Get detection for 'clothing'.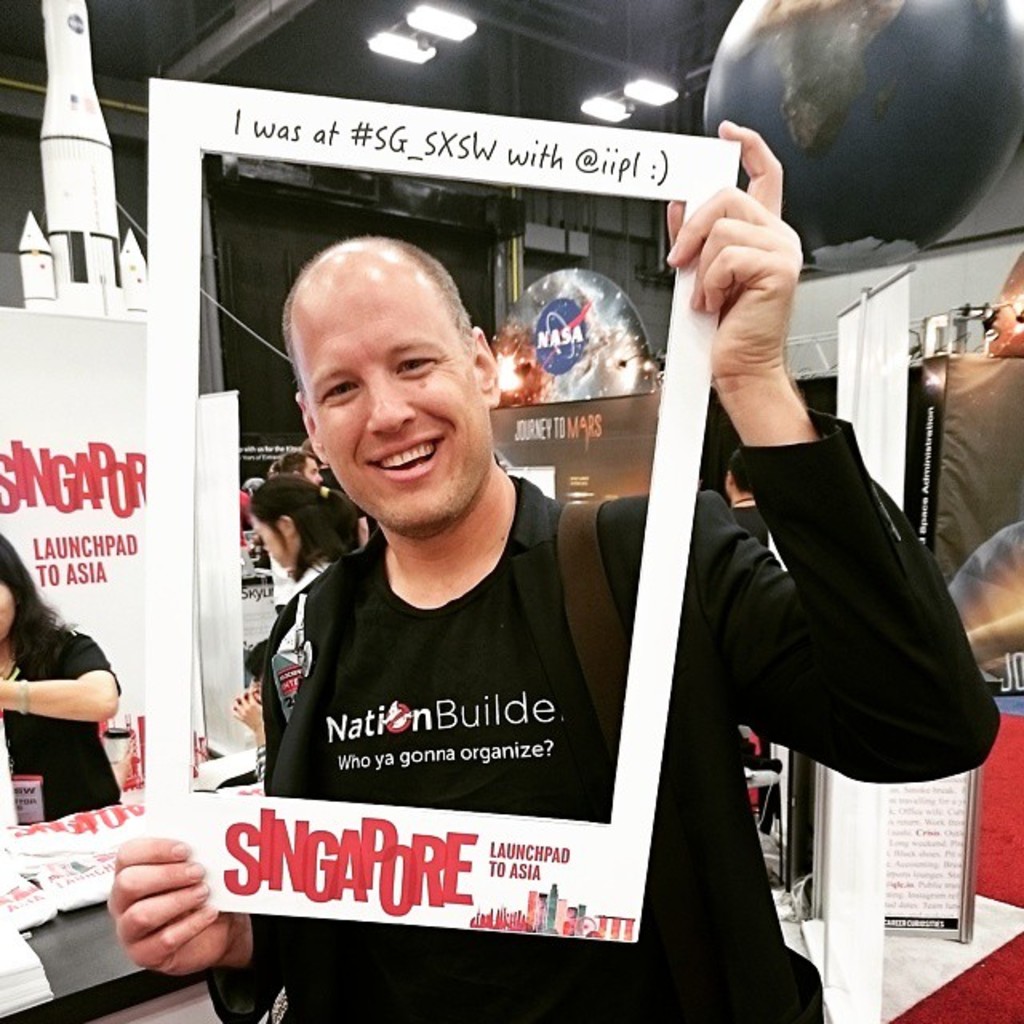
Detection: (270,550,341,608).
